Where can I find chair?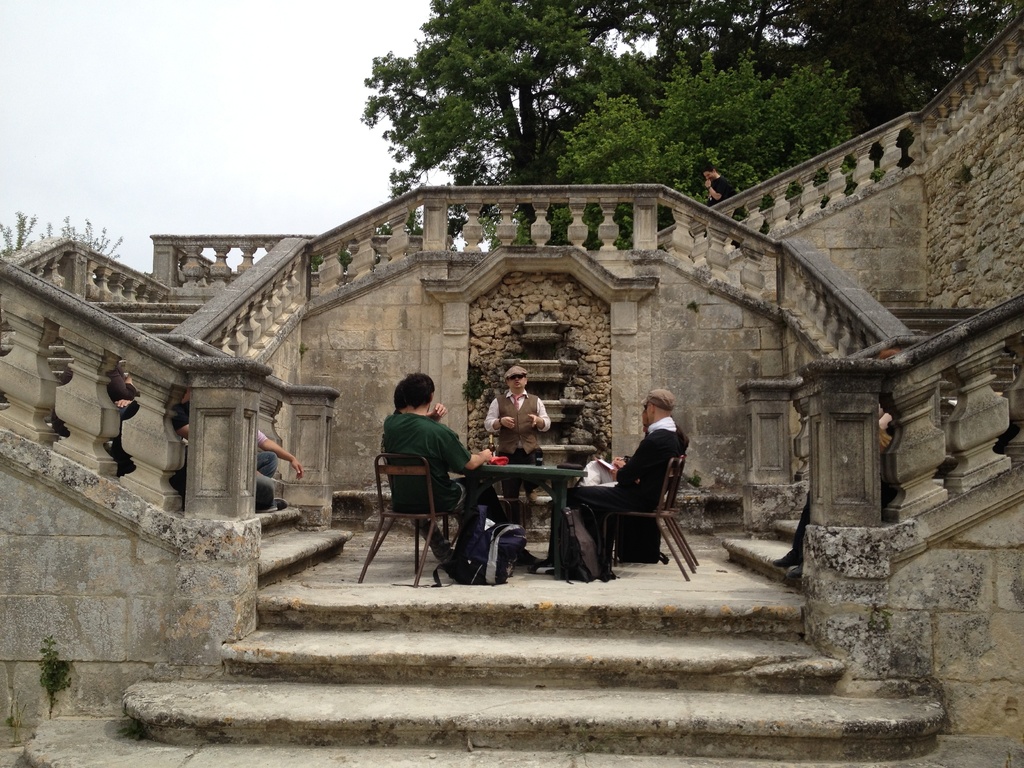
You can find it at {"x1": 360, "y1": 450, "x2": 473, "y2": 584}.
